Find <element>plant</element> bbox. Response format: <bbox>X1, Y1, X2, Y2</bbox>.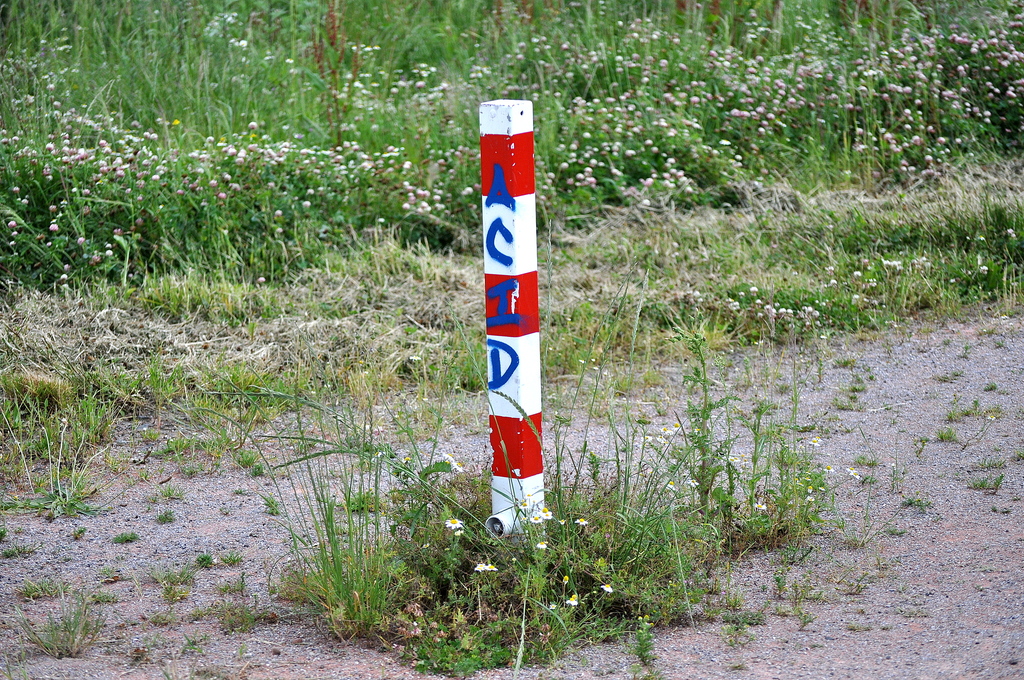
<bbox>984, 321, 1004, 336</bbox>.
